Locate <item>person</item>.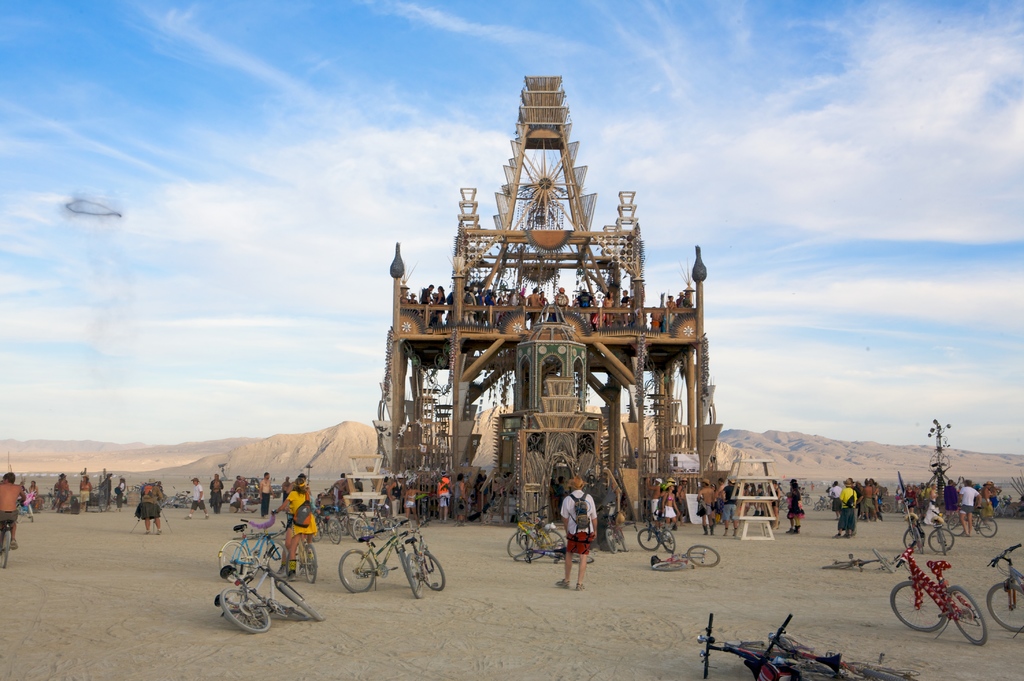
Bounding box: 134, 477, 163, 533.
